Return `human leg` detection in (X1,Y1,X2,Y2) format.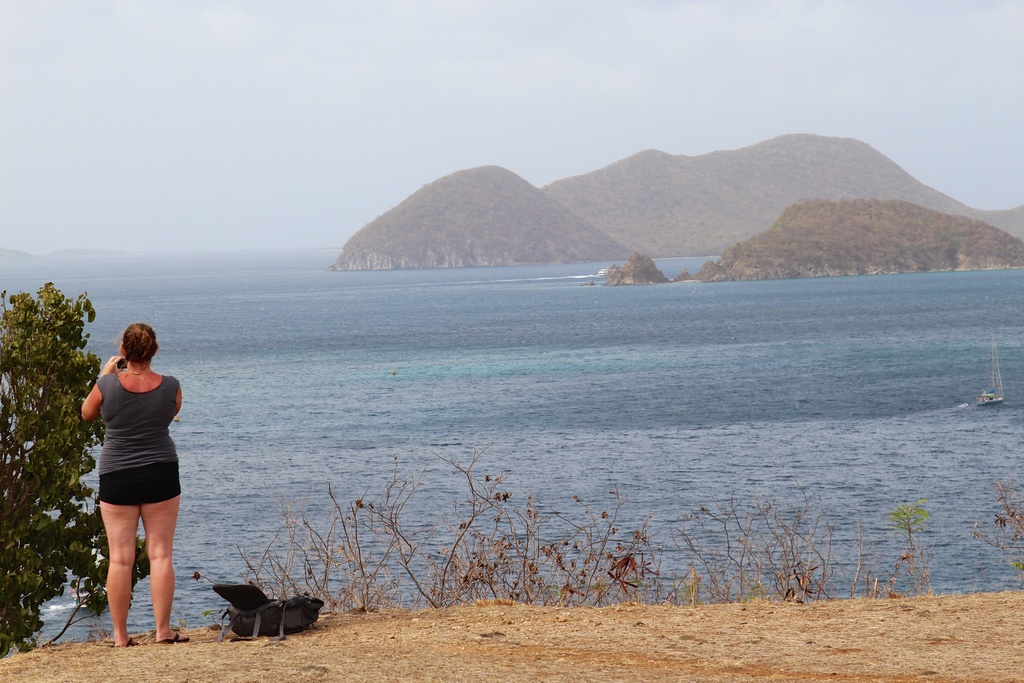
(100,499,136,638).
